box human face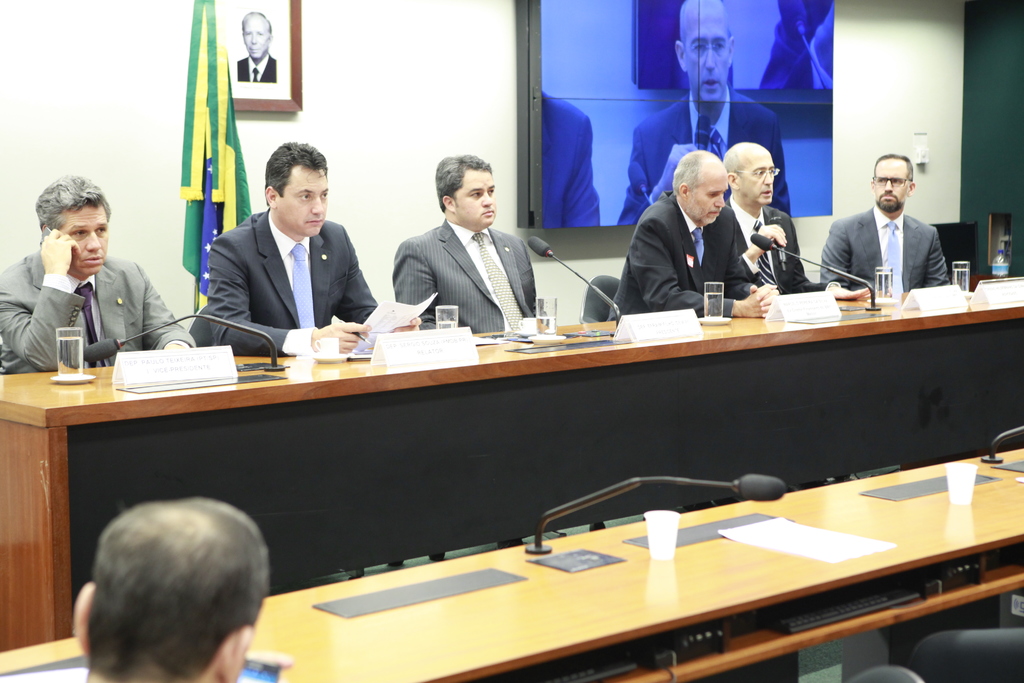
(56,199,109,273)
